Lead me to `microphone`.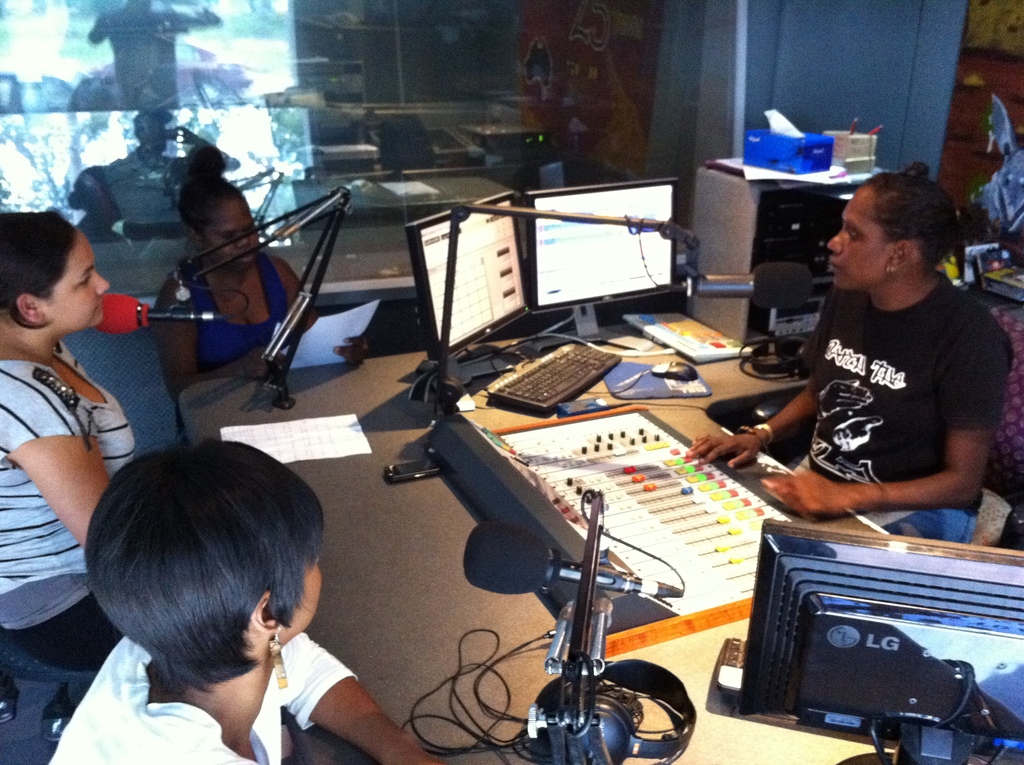
Lead to (696, 264, 815, 310).
